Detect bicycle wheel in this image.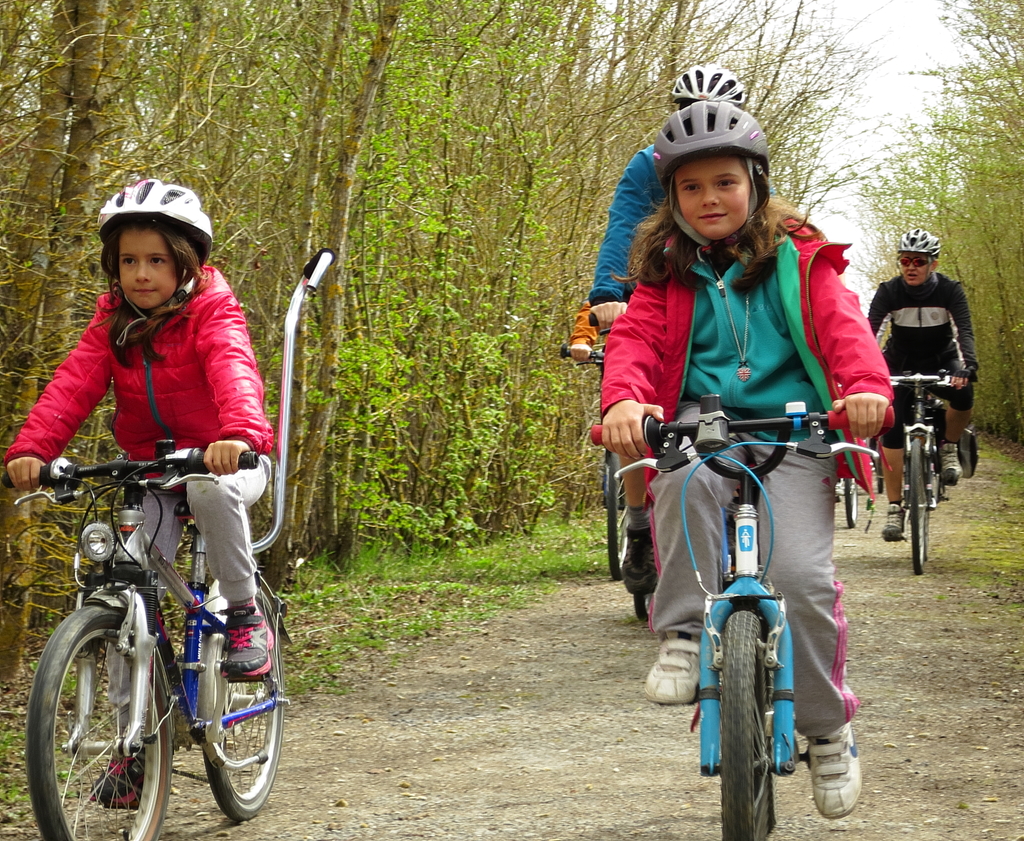
Detection: (706,608,775,840).
